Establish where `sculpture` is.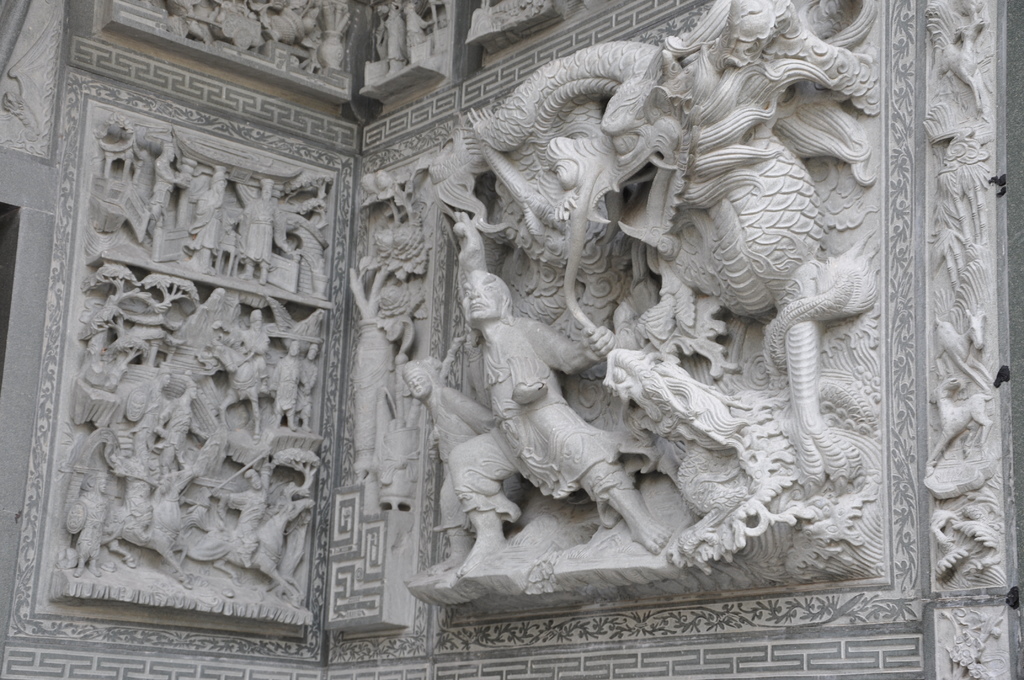
Established at locate(911, 453, 1007, 592).
